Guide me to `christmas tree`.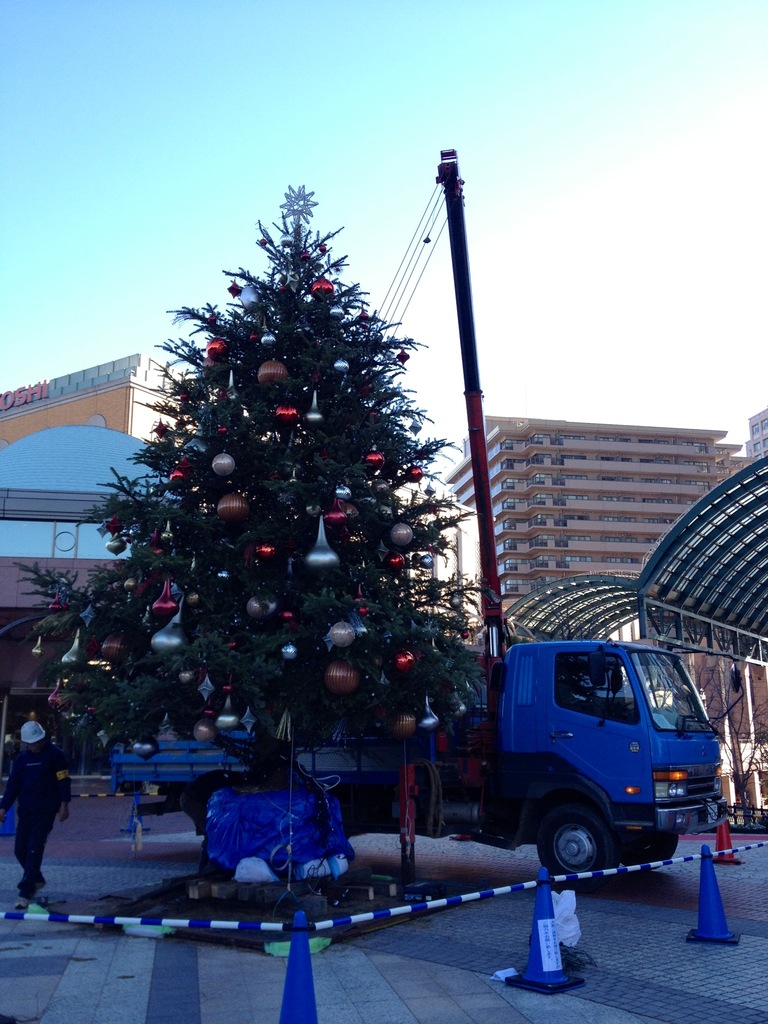
Guidance: 15:181:492:787.
